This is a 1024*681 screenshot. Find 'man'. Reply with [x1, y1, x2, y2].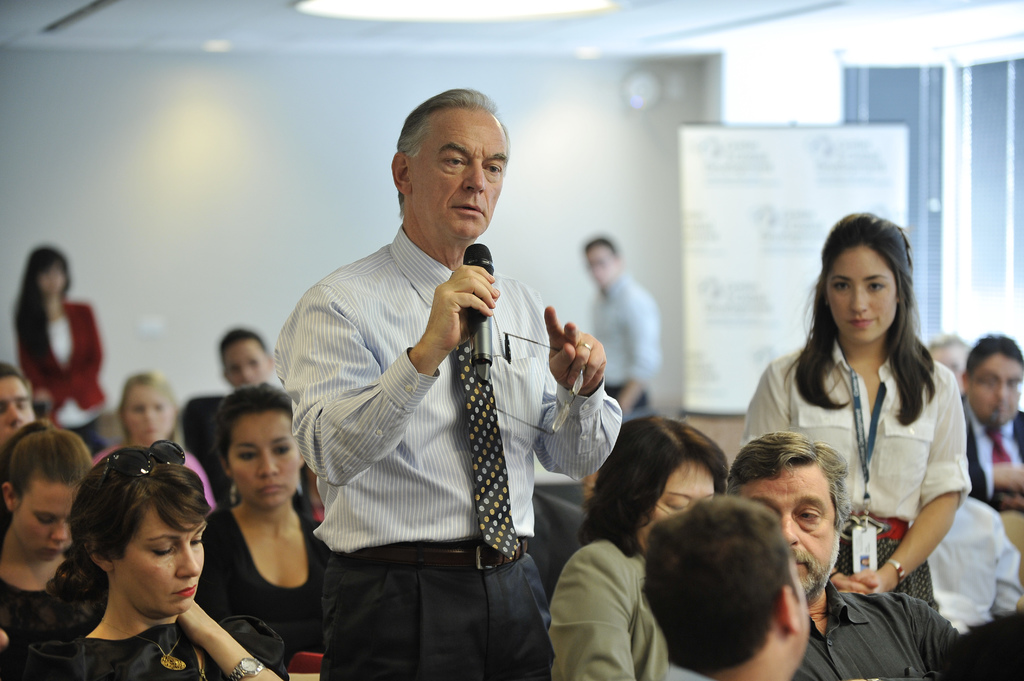
[182, 321, 285, 499].
